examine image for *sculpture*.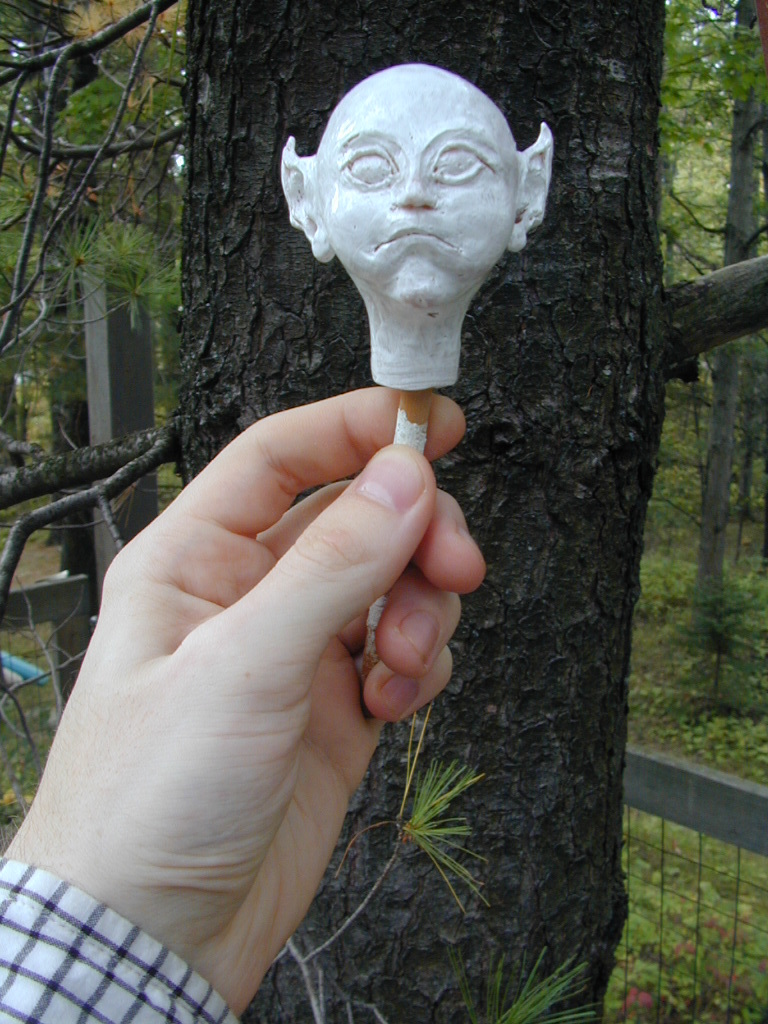
Examination result: [274, 67, 570, 389].
